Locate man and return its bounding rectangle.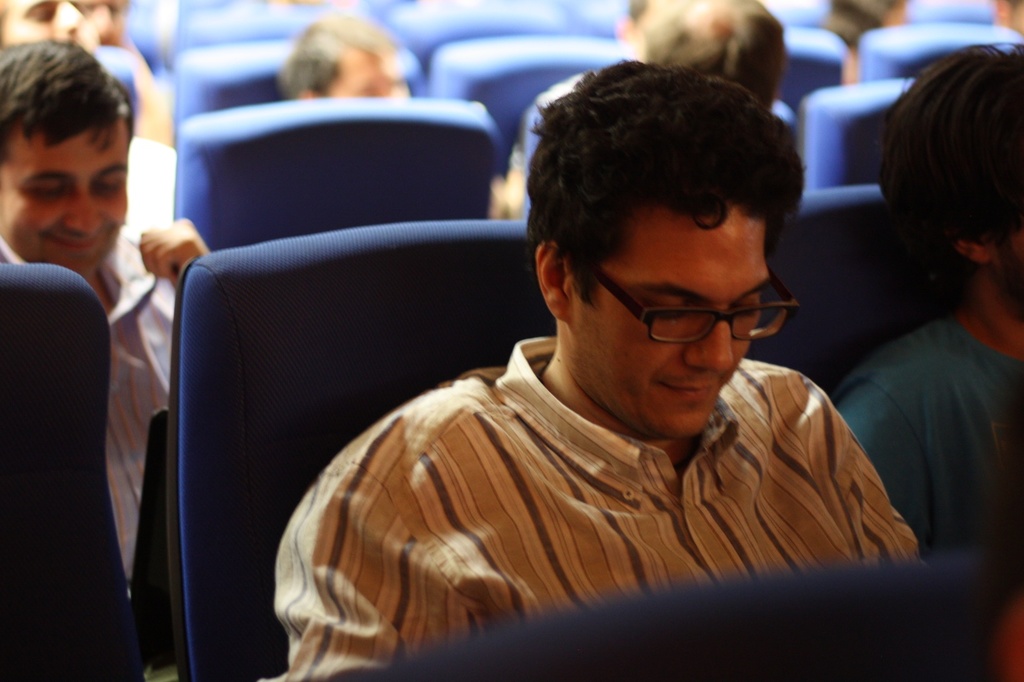
[left=0, top=67, right=190, bottom=667].
